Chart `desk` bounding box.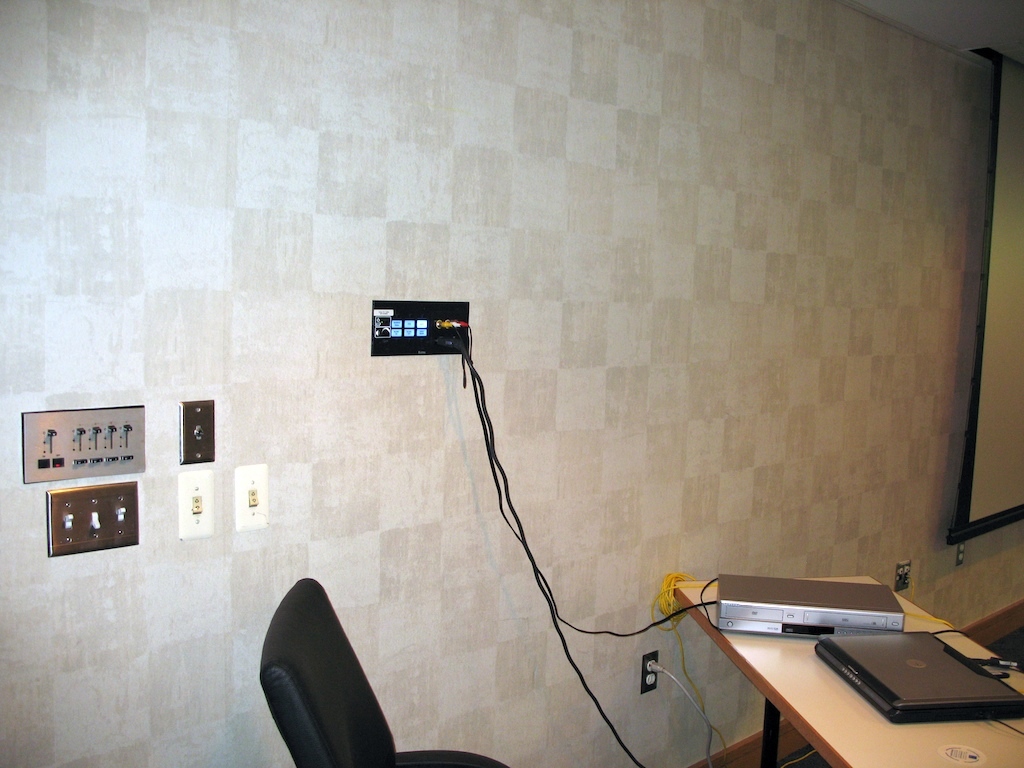
Charted: 679,578,1023,767.
